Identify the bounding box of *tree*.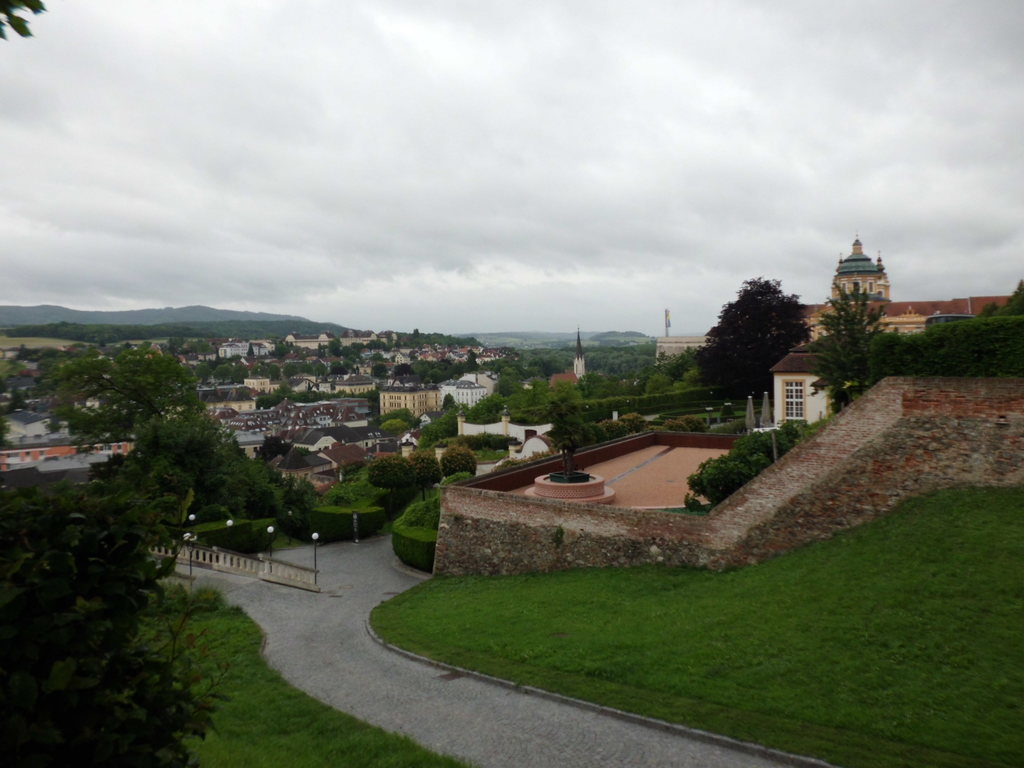
[left=246, top=342, right=255, bottom=360].
